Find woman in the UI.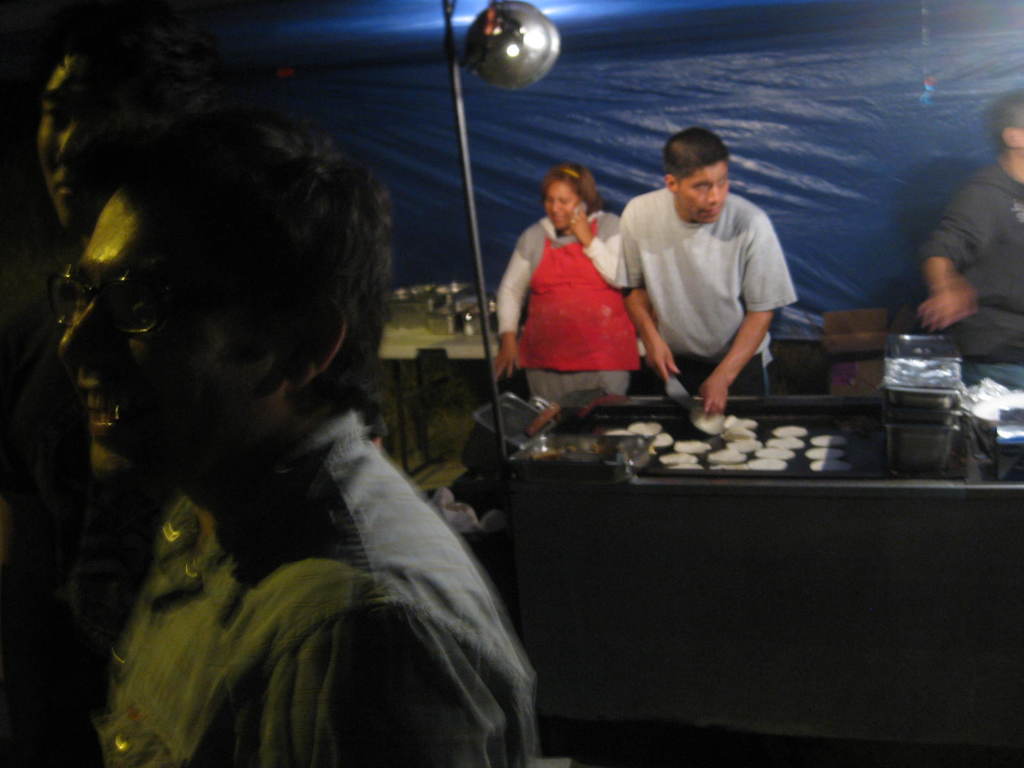
UI element at 506 147 636 424.
